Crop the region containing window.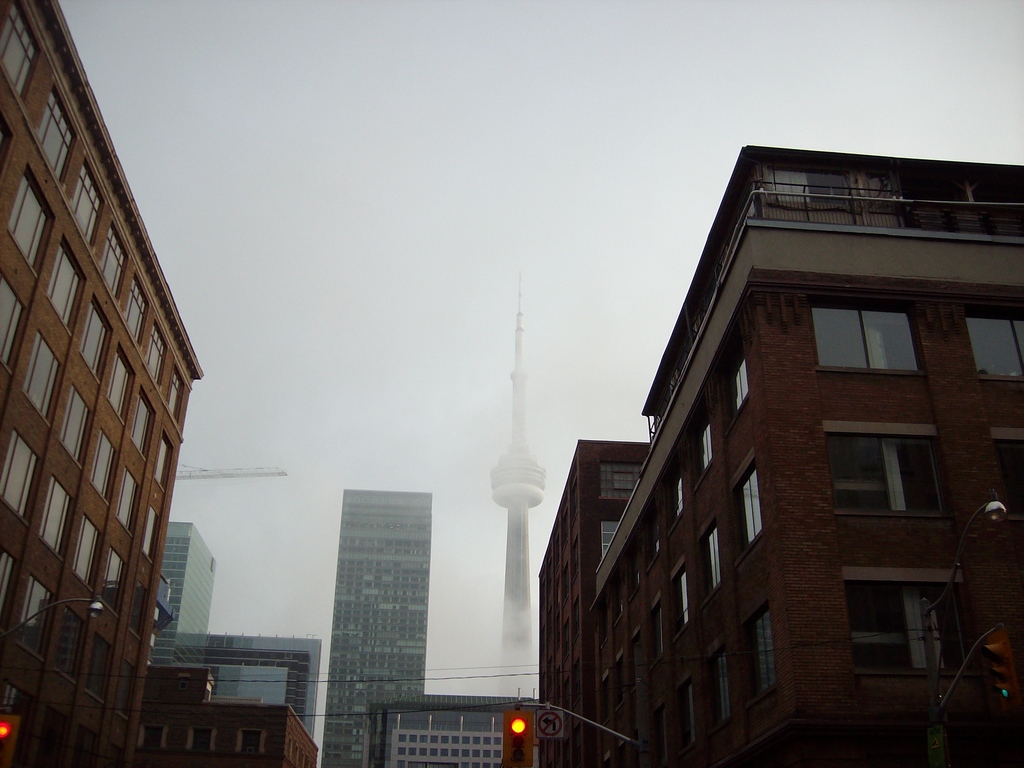
Crop region: 137 324 164 378.
